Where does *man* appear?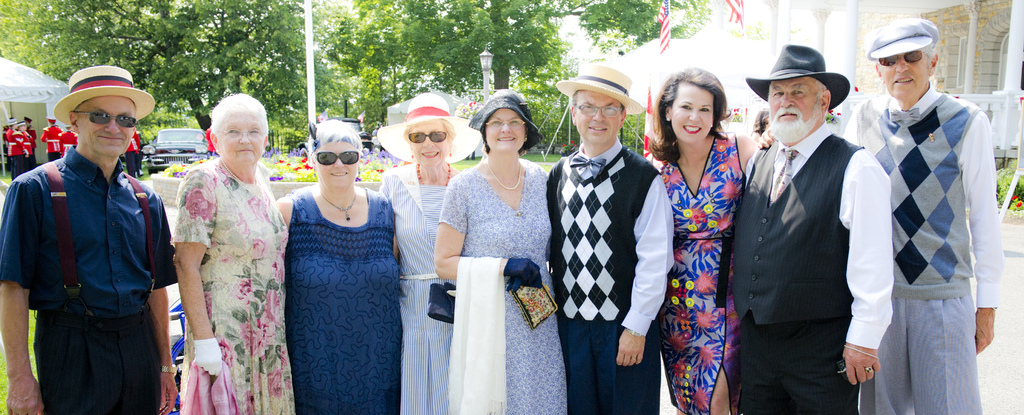
Appears at 41:114:60:158.
